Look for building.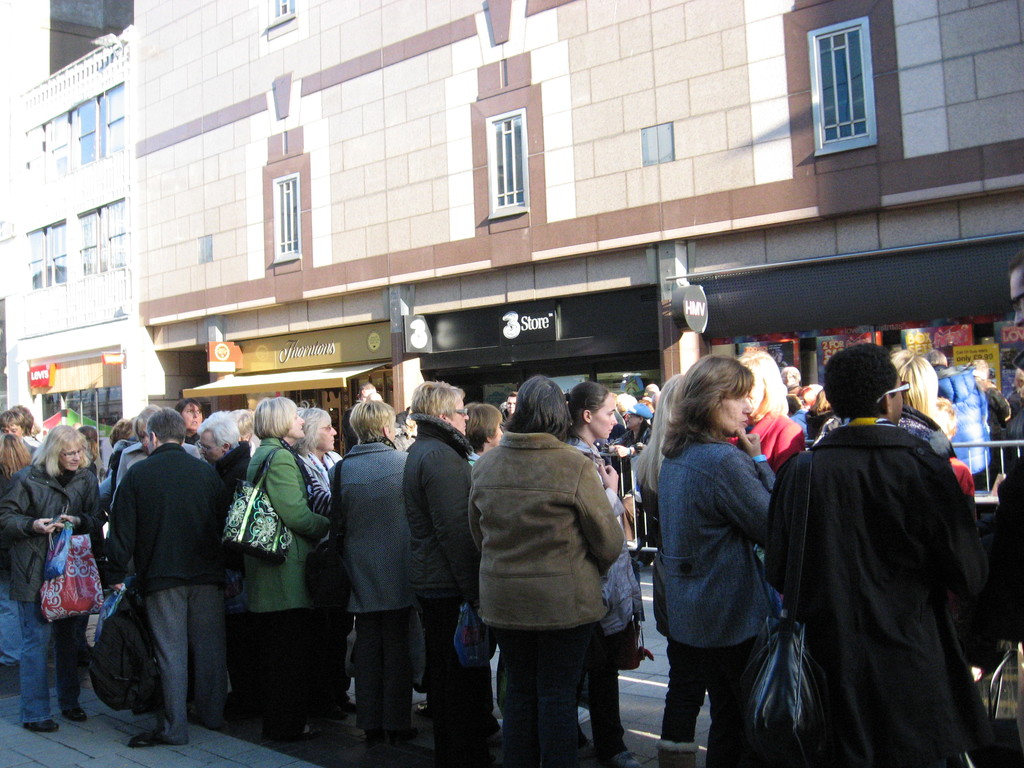
Found: [0,0,136,422].
